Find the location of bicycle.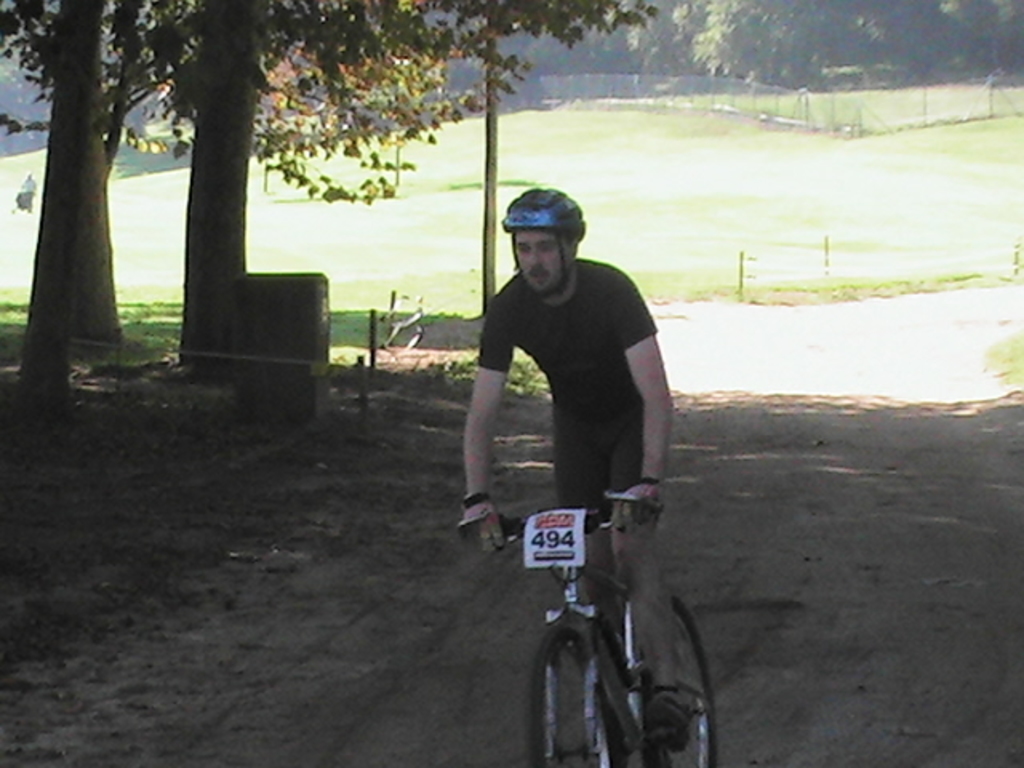
Location: region(510, 461, 728, 767).
